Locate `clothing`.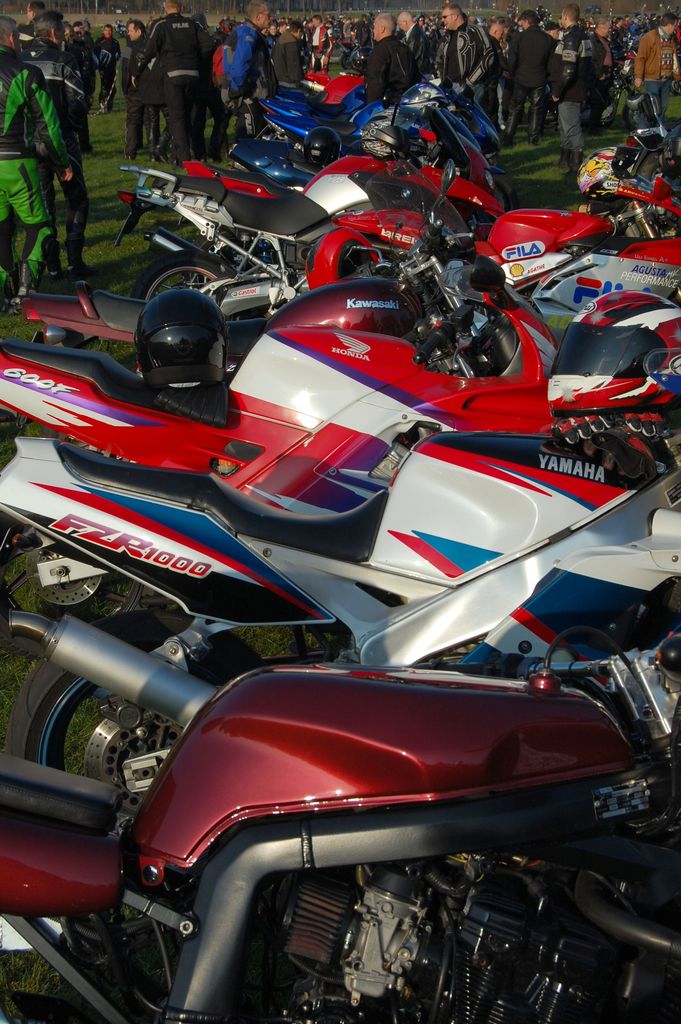
Bounding box: (0, 56, 63, 285).
